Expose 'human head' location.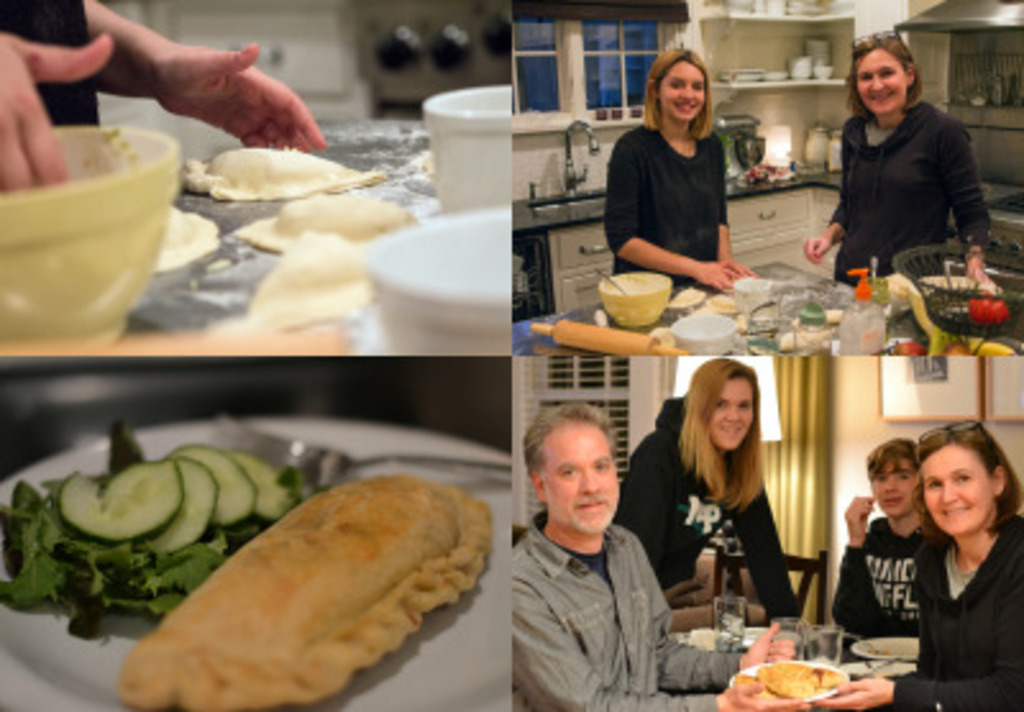
Exposed at 860 441 909 520.
